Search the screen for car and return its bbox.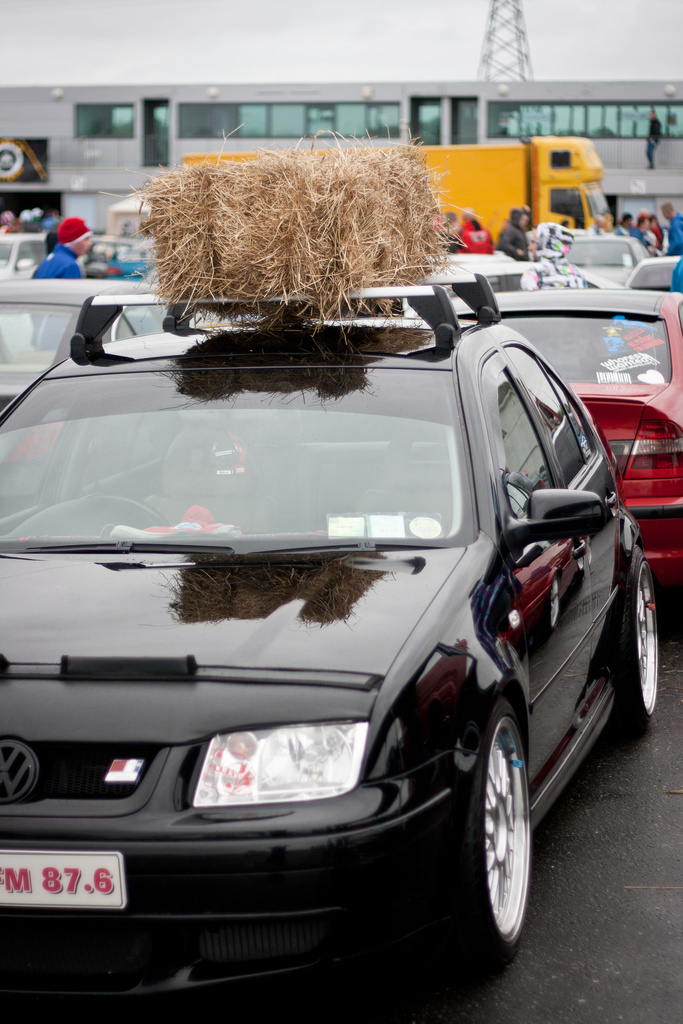
Found: x1=426 y1=281 x2=682 y2=617.
